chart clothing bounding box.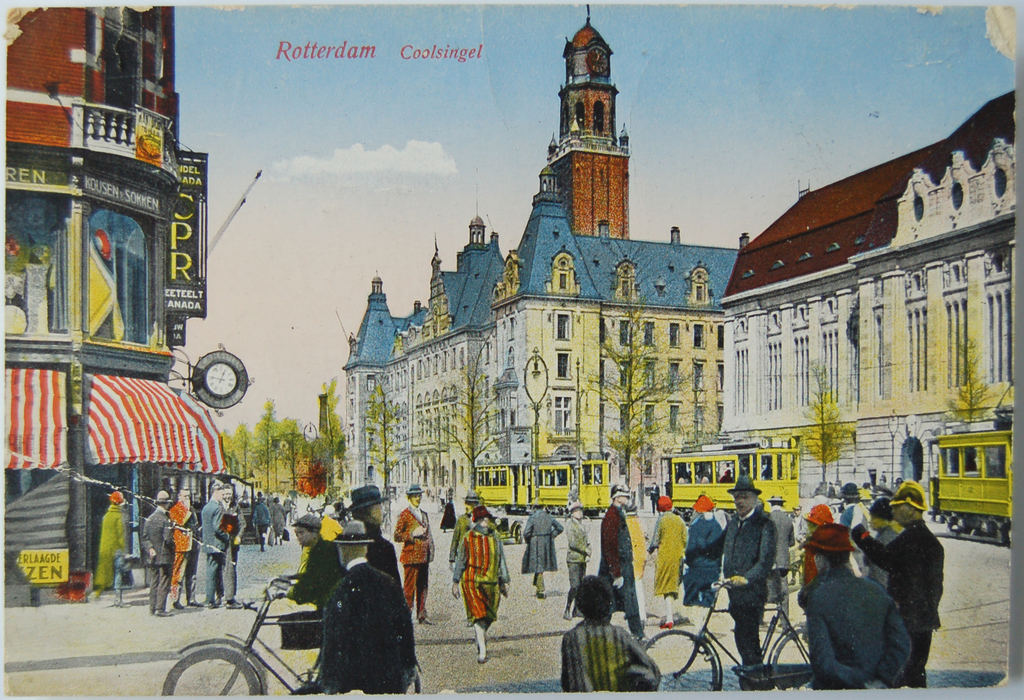
Charted: {"left": 564, "top": 510, "right": 588, "bottom": 608}.
